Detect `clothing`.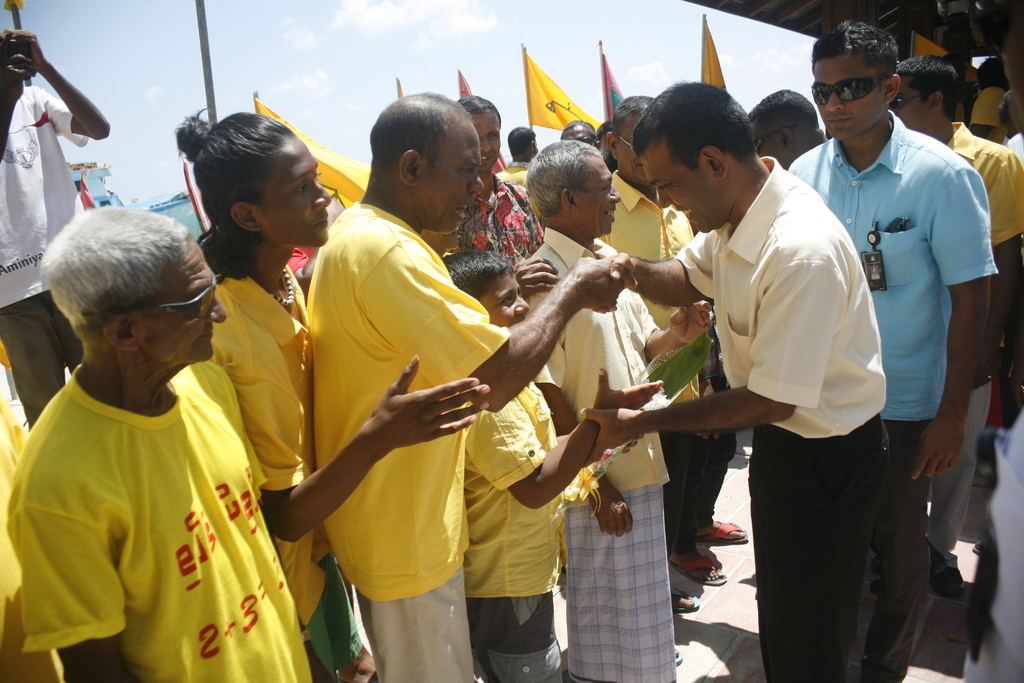
Detected at [600,172,679,403].
